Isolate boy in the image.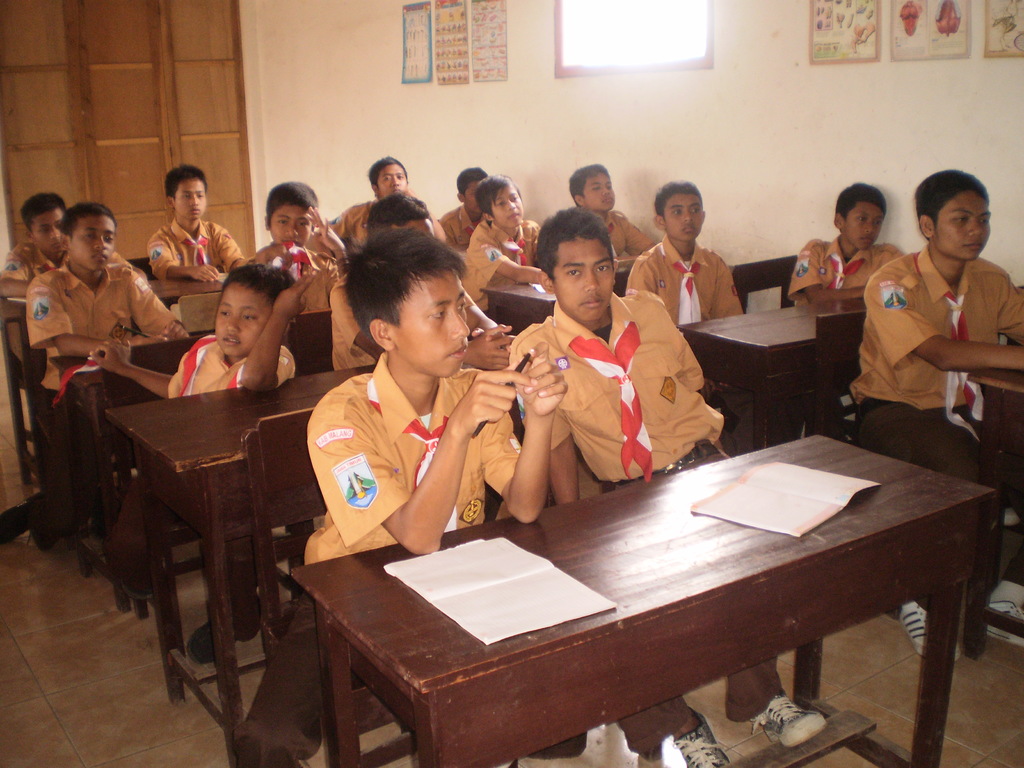
Isolated region: <box>785,182,906,308</box>.
